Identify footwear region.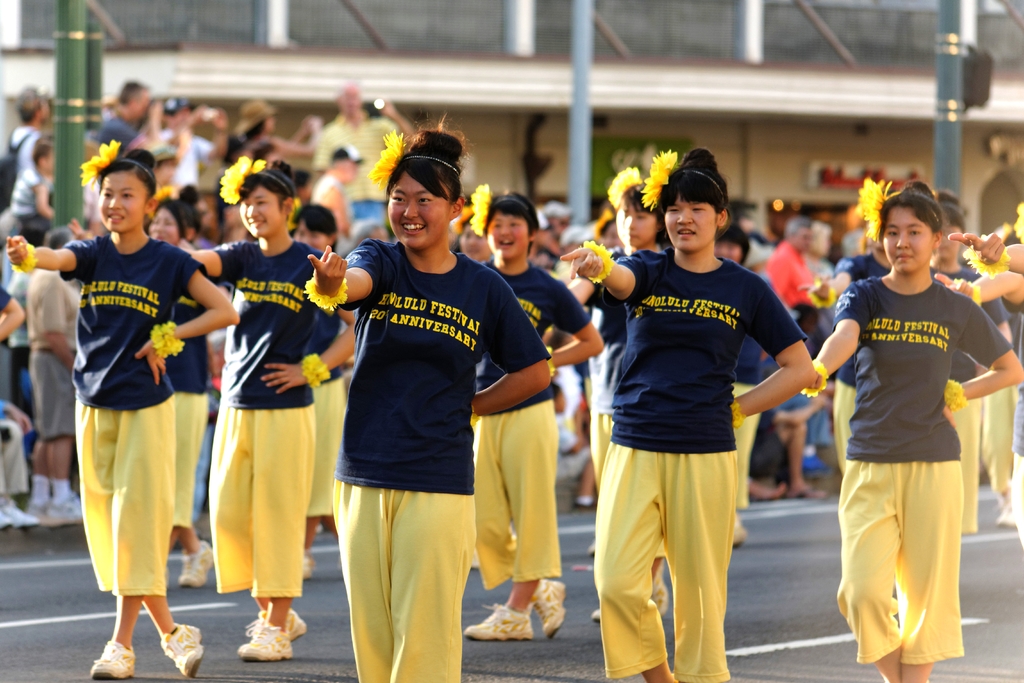
Region: select_region(567, 497, 593, 515).
